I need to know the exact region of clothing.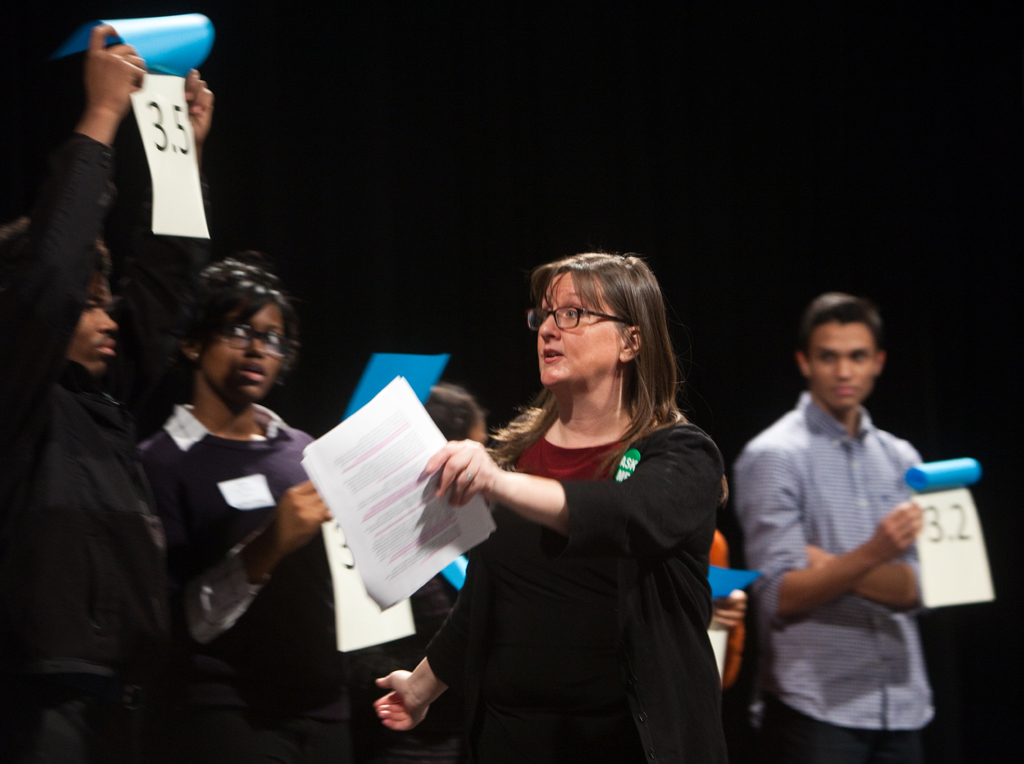
Region: (x1=731, y1=390, x2=938, y2=763).
